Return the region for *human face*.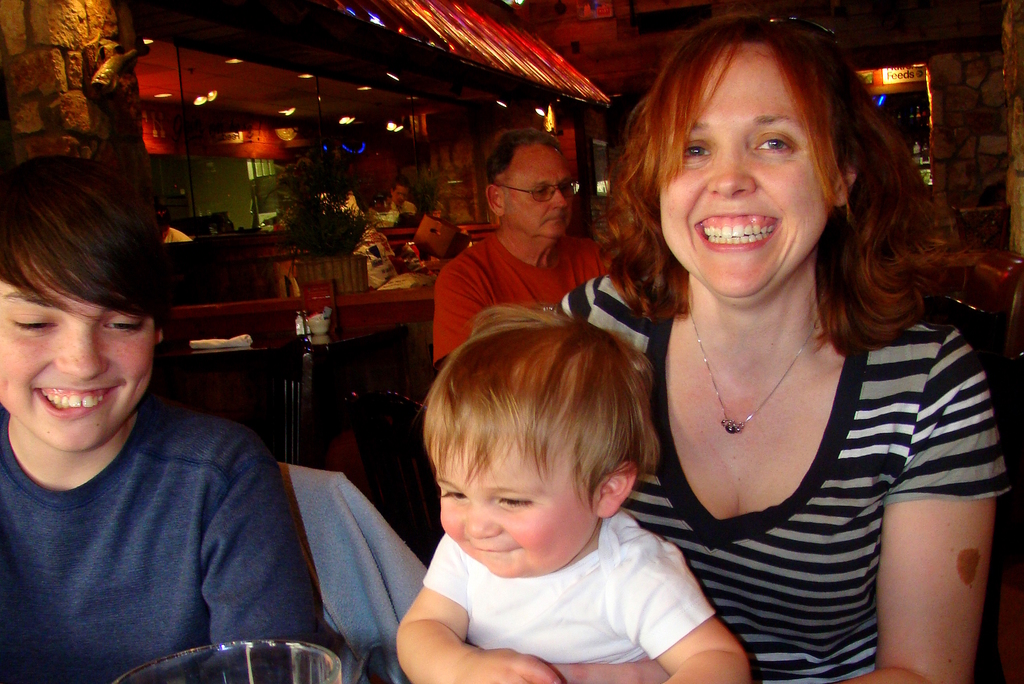
Rect(504, 159, 574, 239).
